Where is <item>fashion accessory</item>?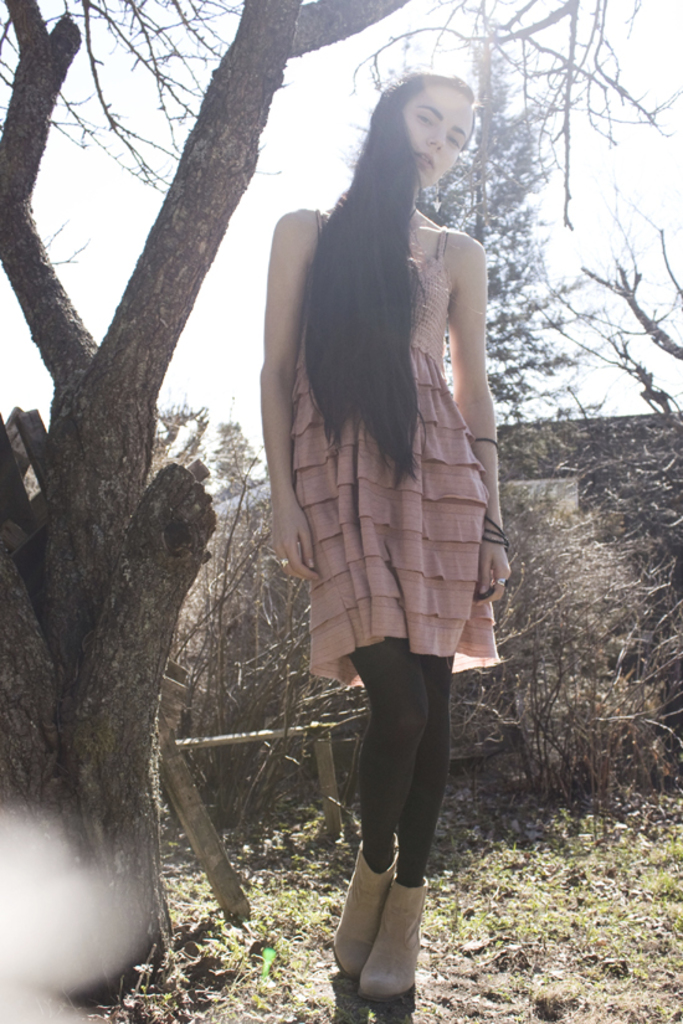
497, 576, 503, 586.
